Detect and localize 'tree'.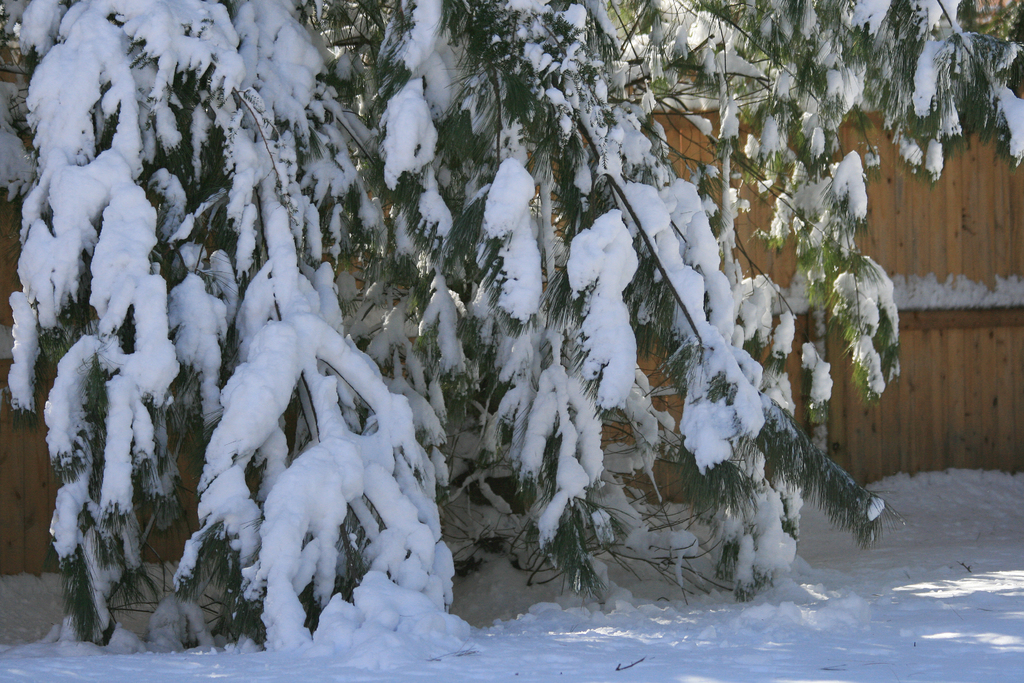
Localized at pyautogui.locateOnScreen(1, 0, 1023, 648).
